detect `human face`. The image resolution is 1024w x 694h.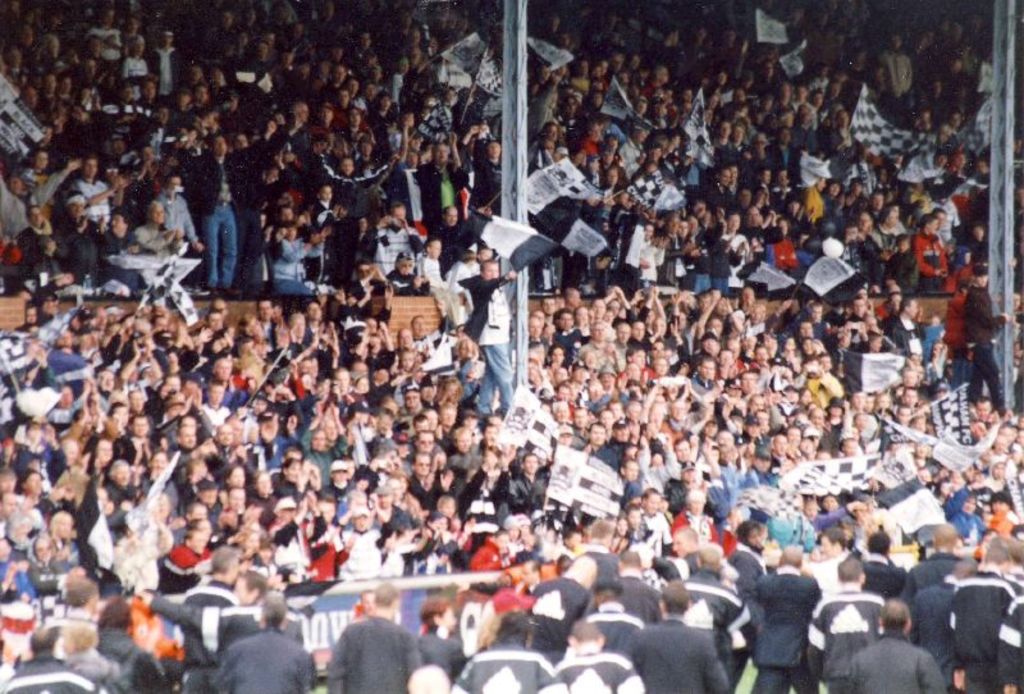
[x1=584, y1=352, x2=598, y2=366].
